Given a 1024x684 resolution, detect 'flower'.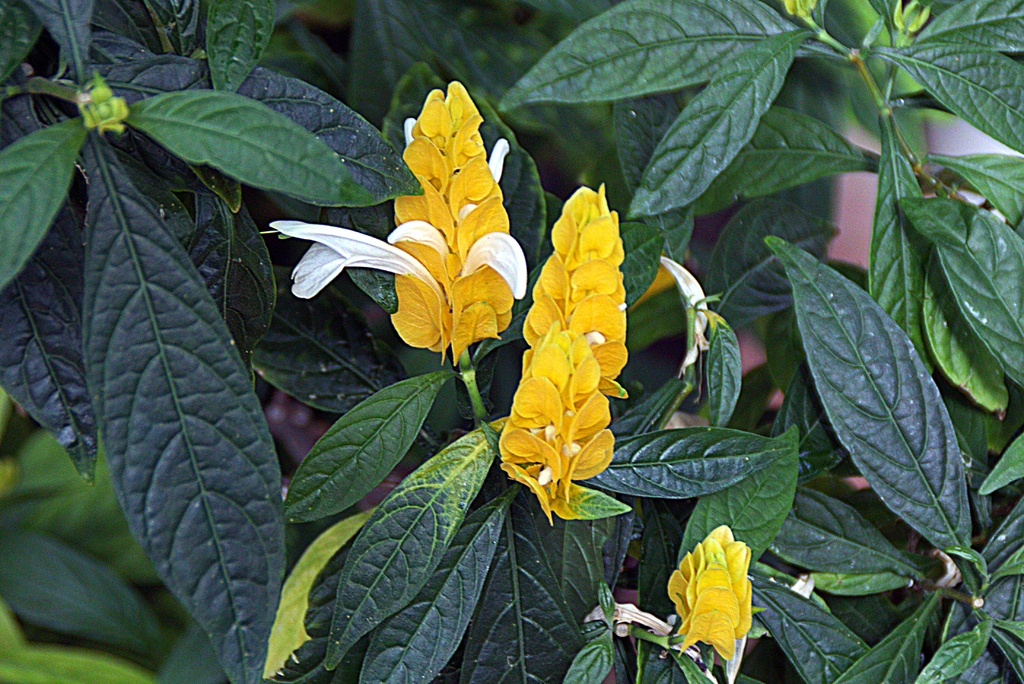
bbox=(261, 79, 529, 366).
